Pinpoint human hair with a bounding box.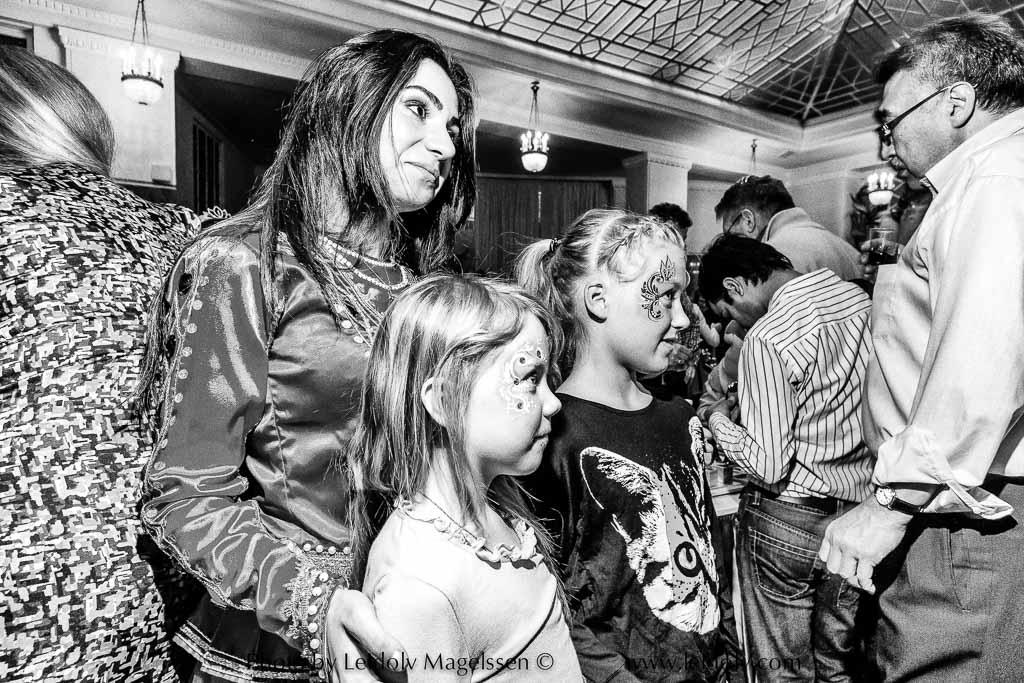
(x1=696, y1=231, x2=791, y2=305).
